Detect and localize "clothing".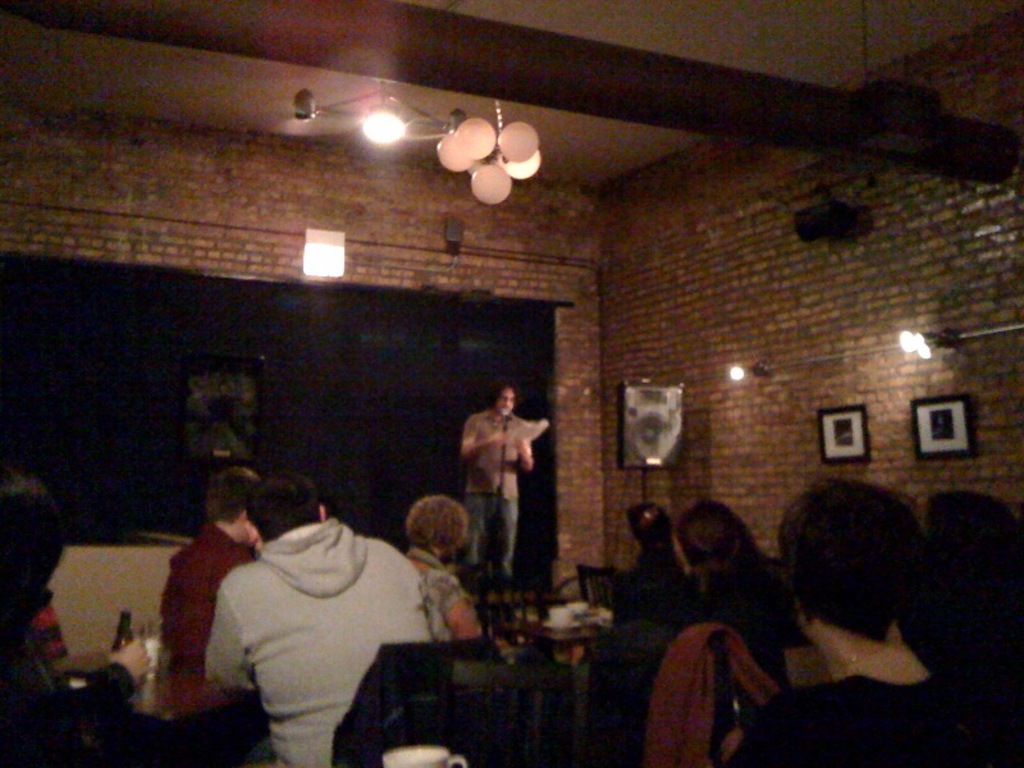
Localized at x1=465 y1=411 x2=525 y2=571.
